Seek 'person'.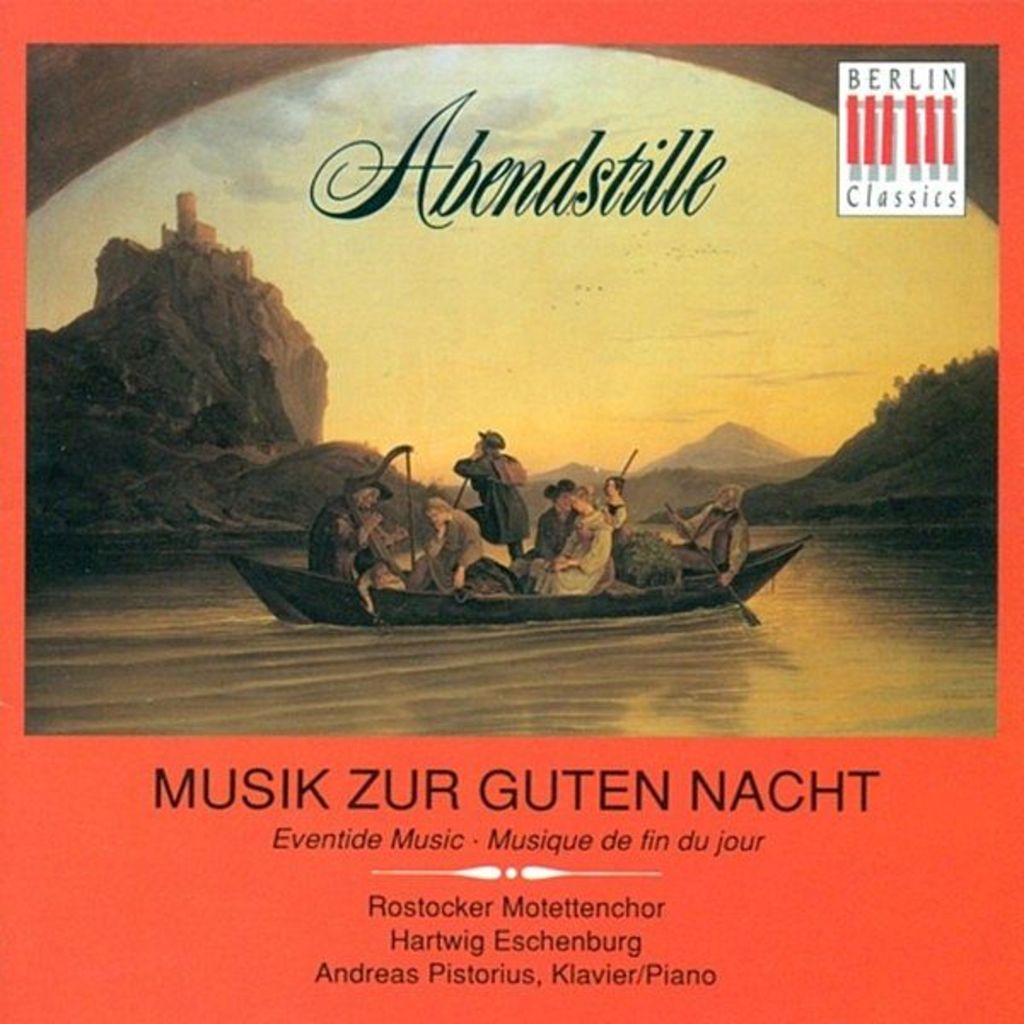
671:490:751:589.
